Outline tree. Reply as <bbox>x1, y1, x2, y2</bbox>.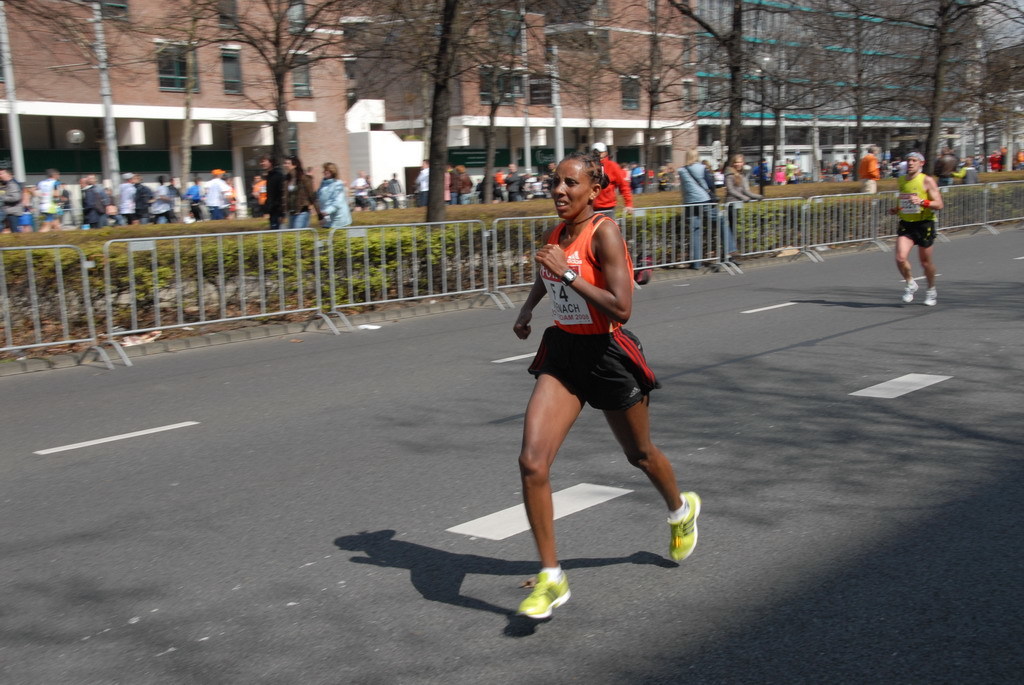
<bbox>136, 0, 404, 233</bbox>.
